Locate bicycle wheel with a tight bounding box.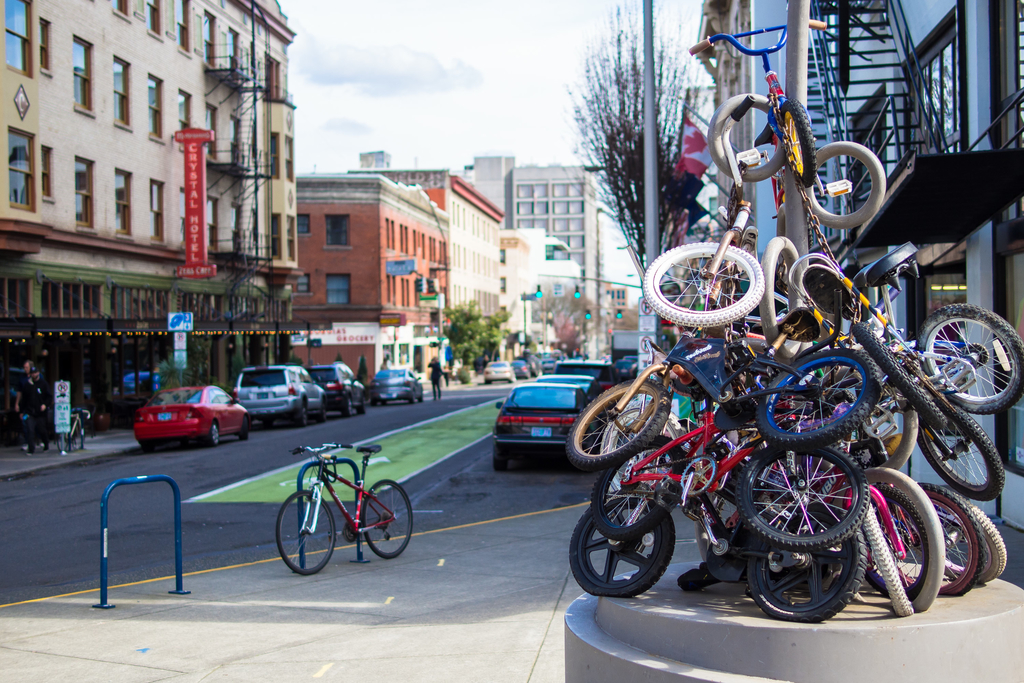
bbox=[917, 395, 1004, 503].
